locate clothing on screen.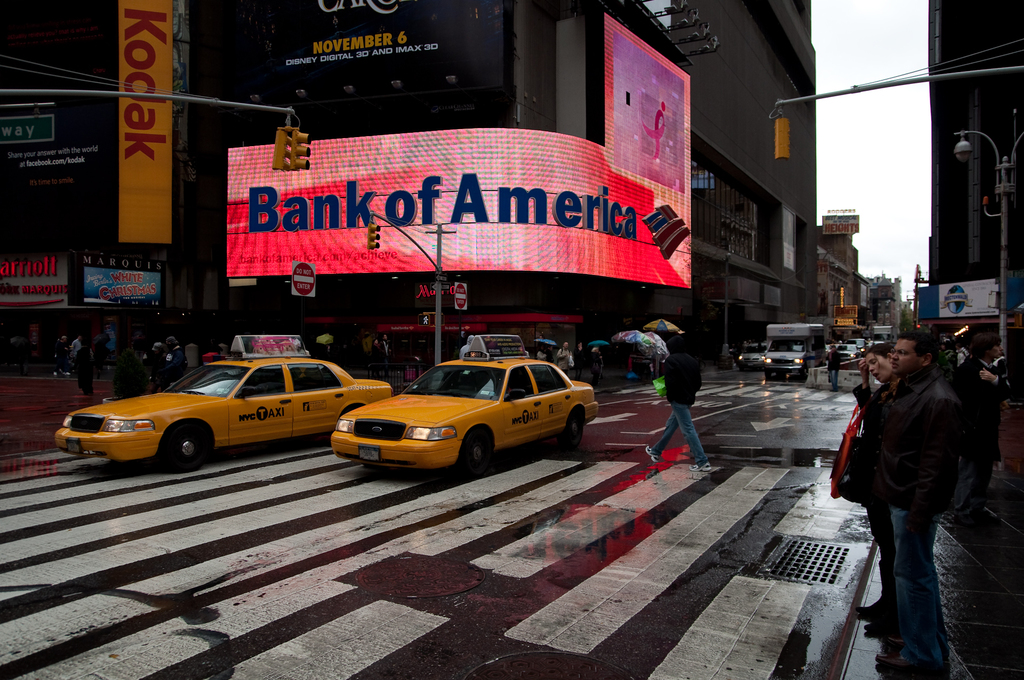
On screen at 667, 353, 706, 466.
